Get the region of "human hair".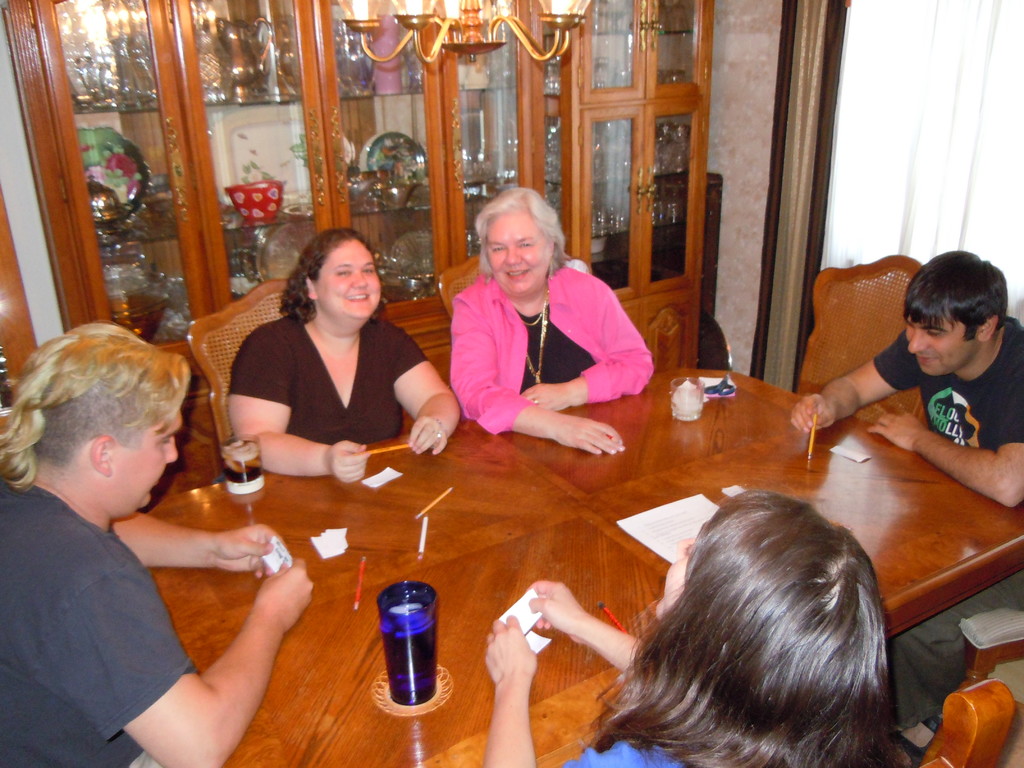
x1=0, y1=321, x2=193, y2=493.
